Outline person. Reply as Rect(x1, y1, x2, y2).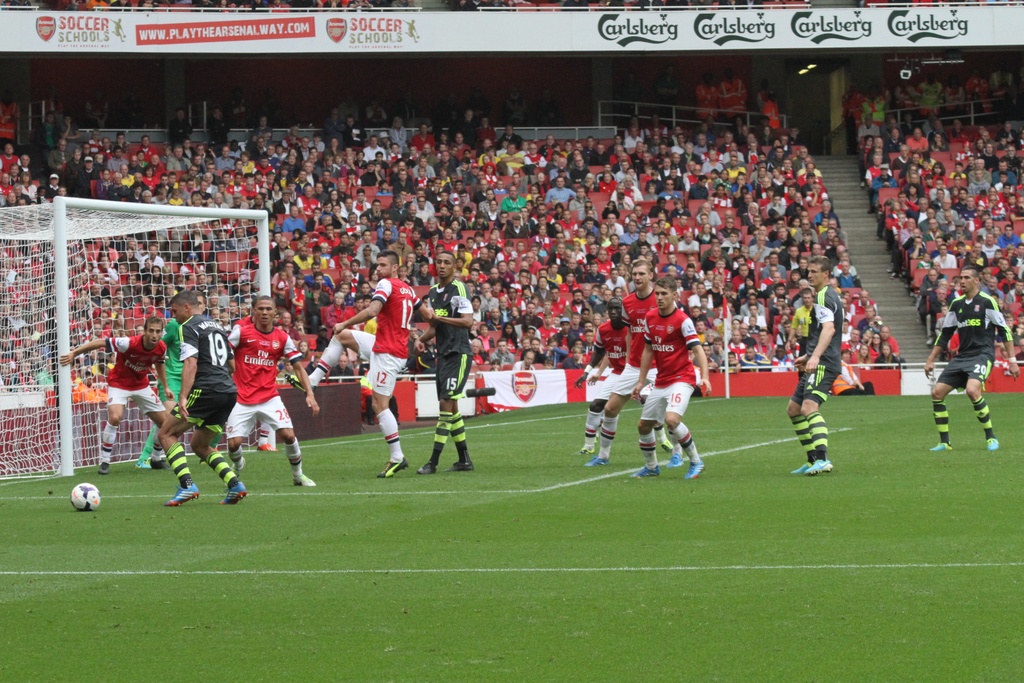
Rect(941, 268, 1011, 457).
